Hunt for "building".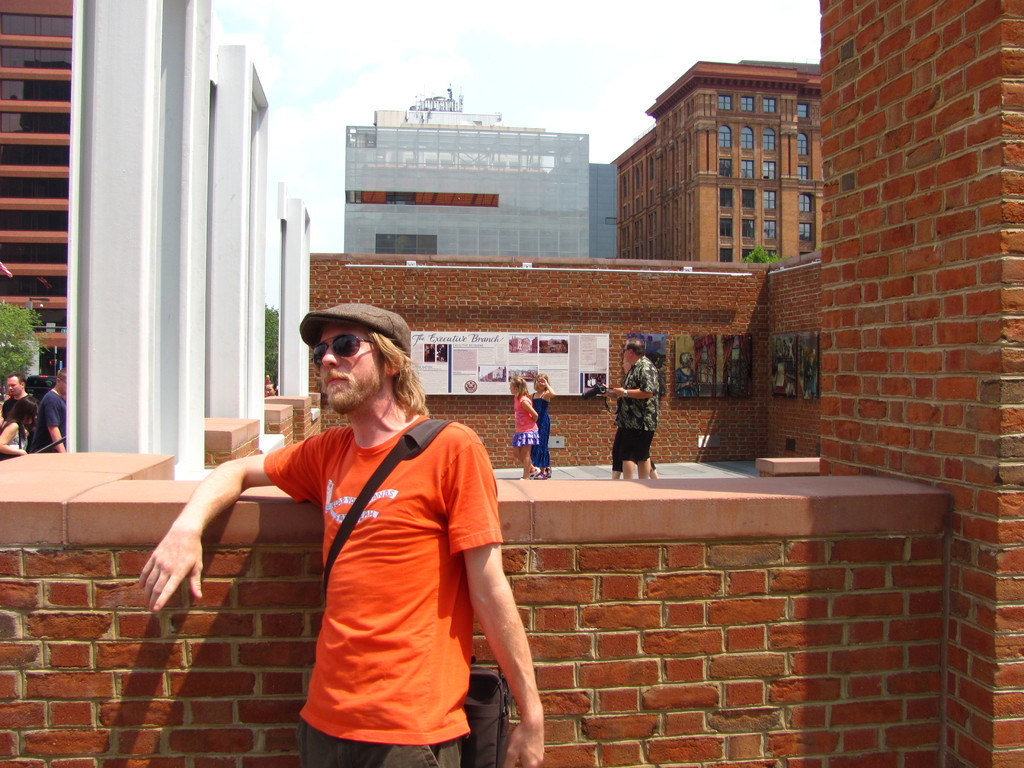
Hunted down at box(611, 56, 826, 269).
